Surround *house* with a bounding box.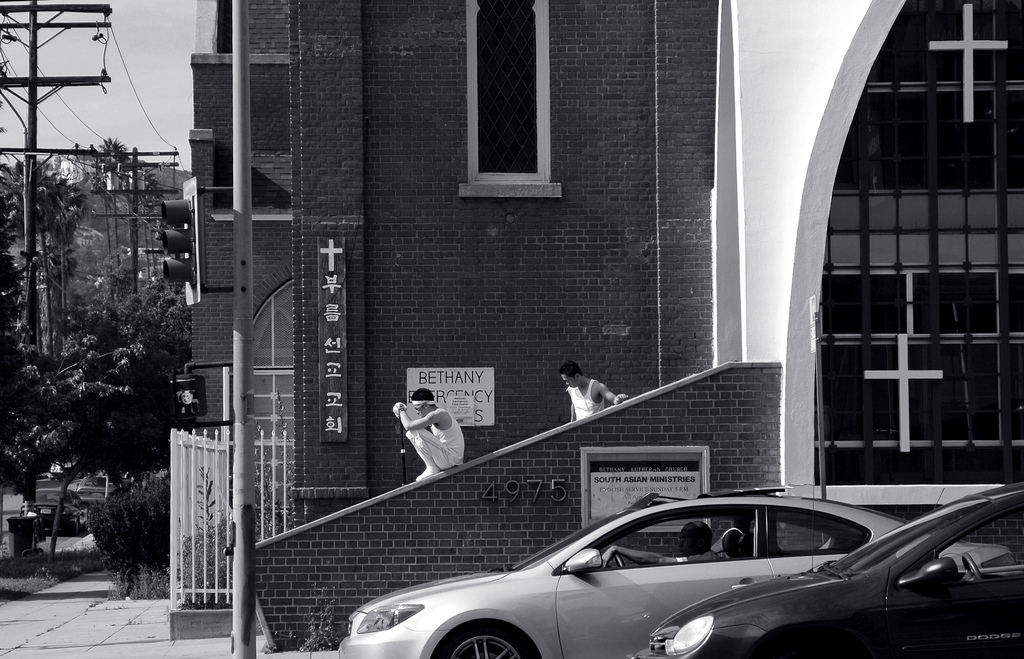
x1=715, y1=0, x2=1023, y2=523.
